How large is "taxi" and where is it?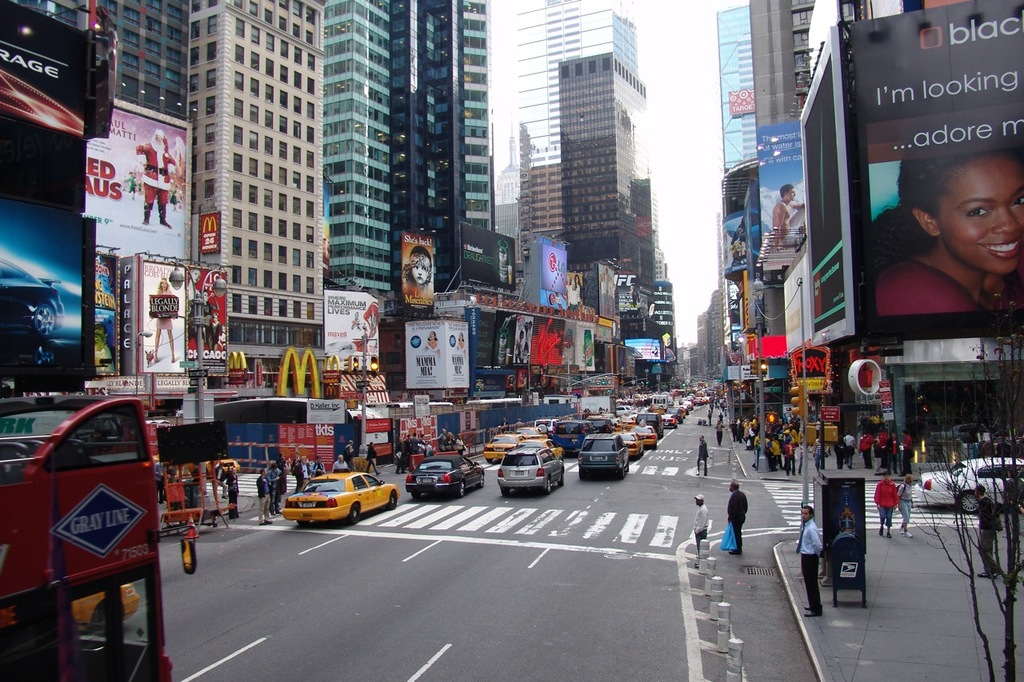
Bounding box: 630,419,659,450.
